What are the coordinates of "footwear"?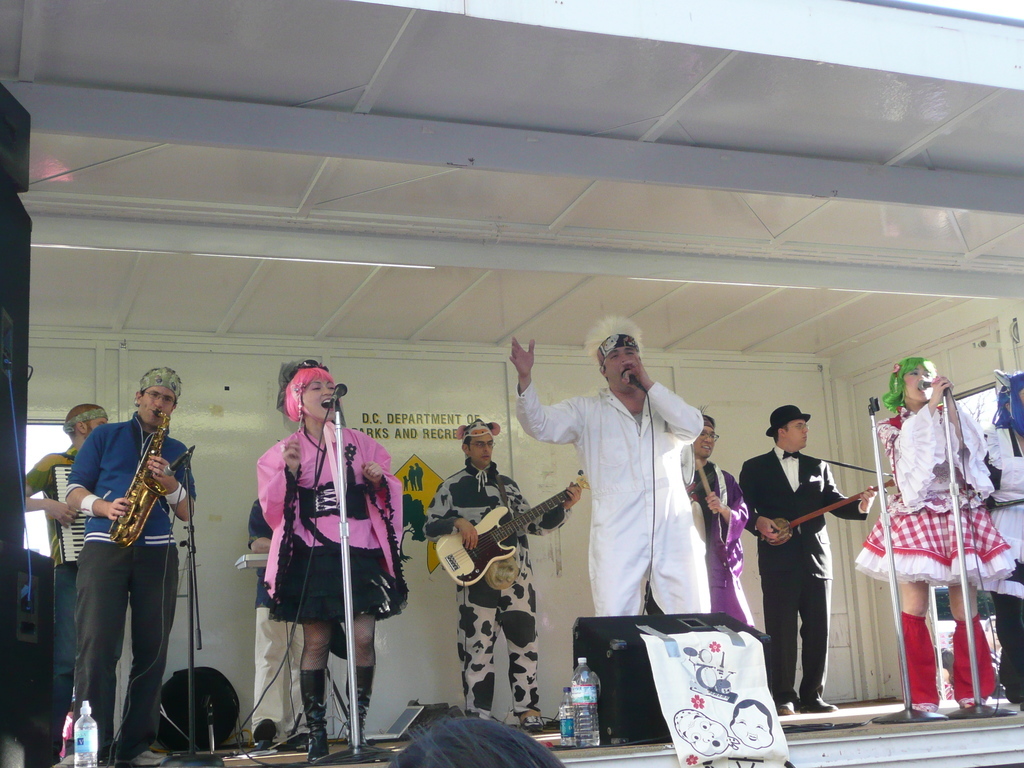
[left=769, top=700, right=794, bottom=716].
